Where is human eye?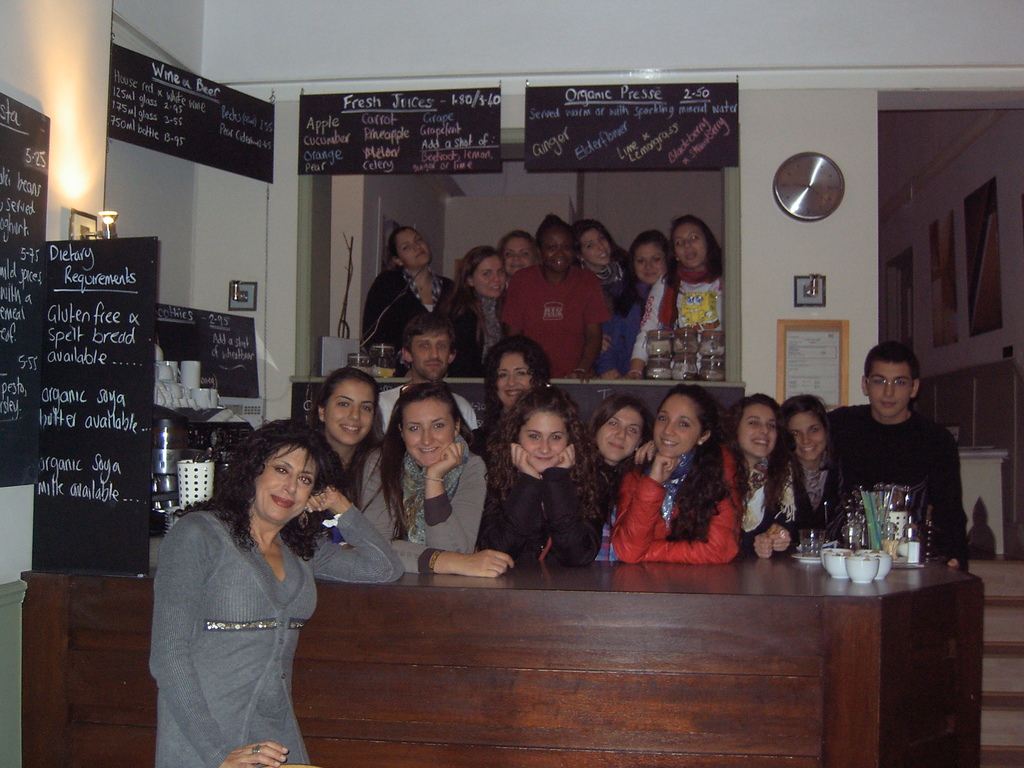
box(415, 237, 423, 248).
